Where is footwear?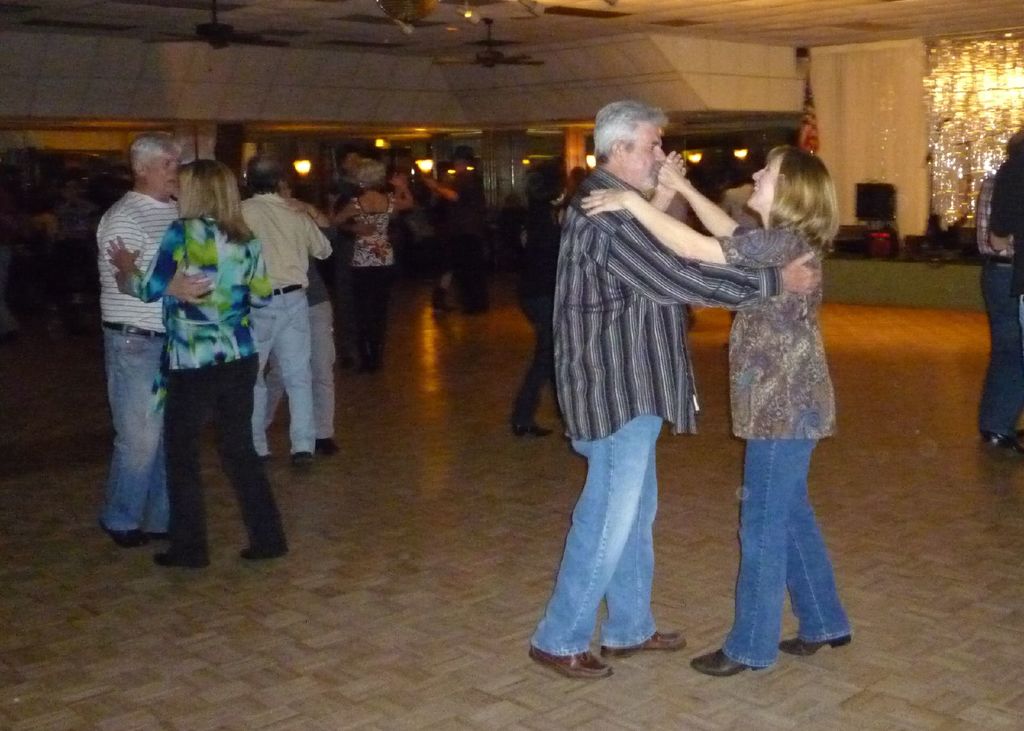
bbox=(134, 522, 166, 545).
